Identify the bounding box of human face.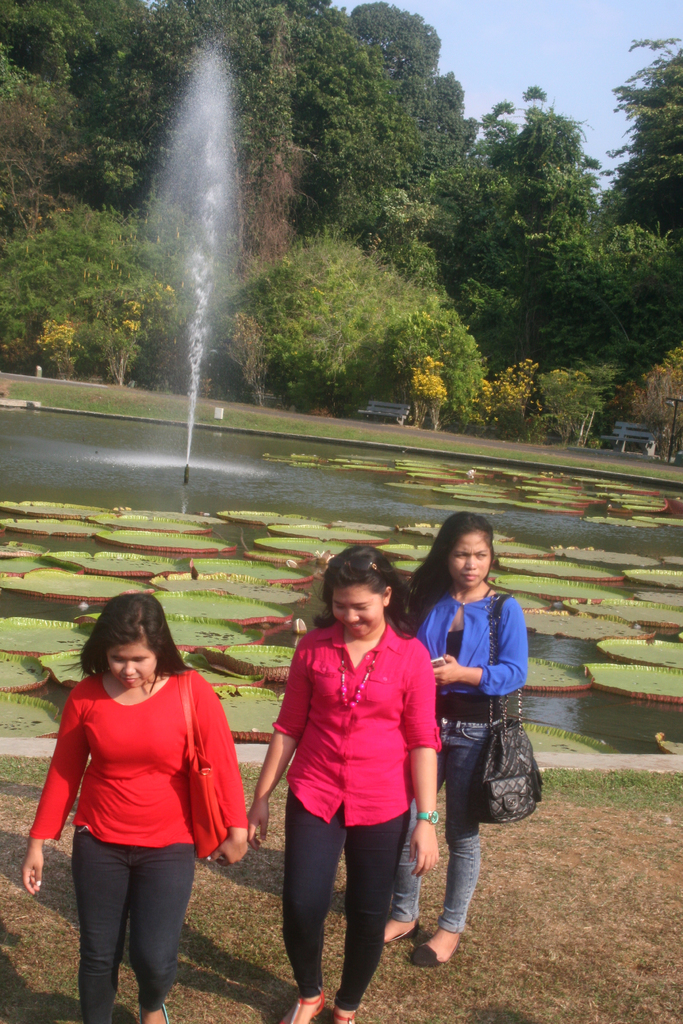
box=[109, 643, 156, 688].
